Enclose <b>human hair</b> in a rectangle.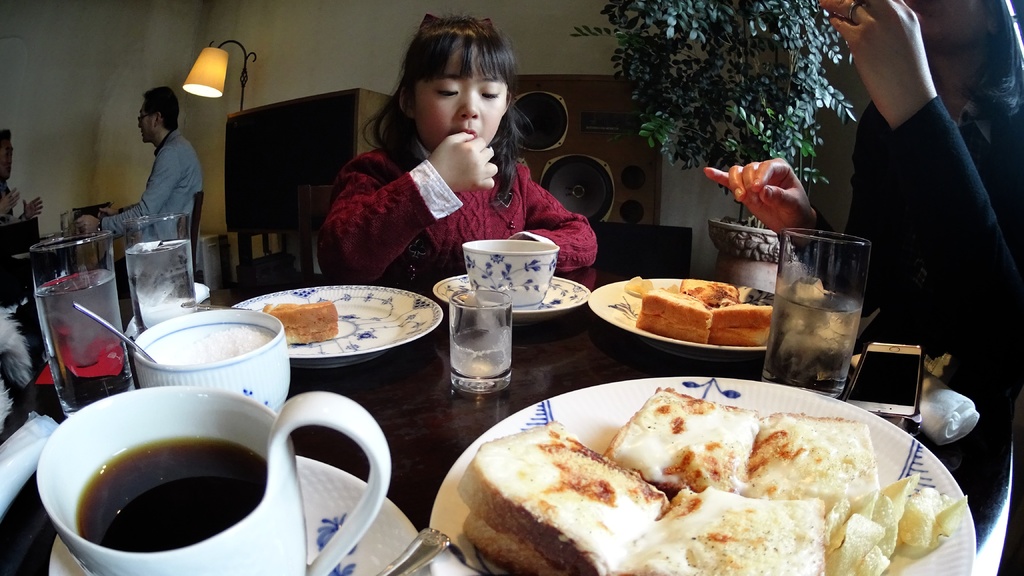
l=143, t=86, r=180, b=131.
